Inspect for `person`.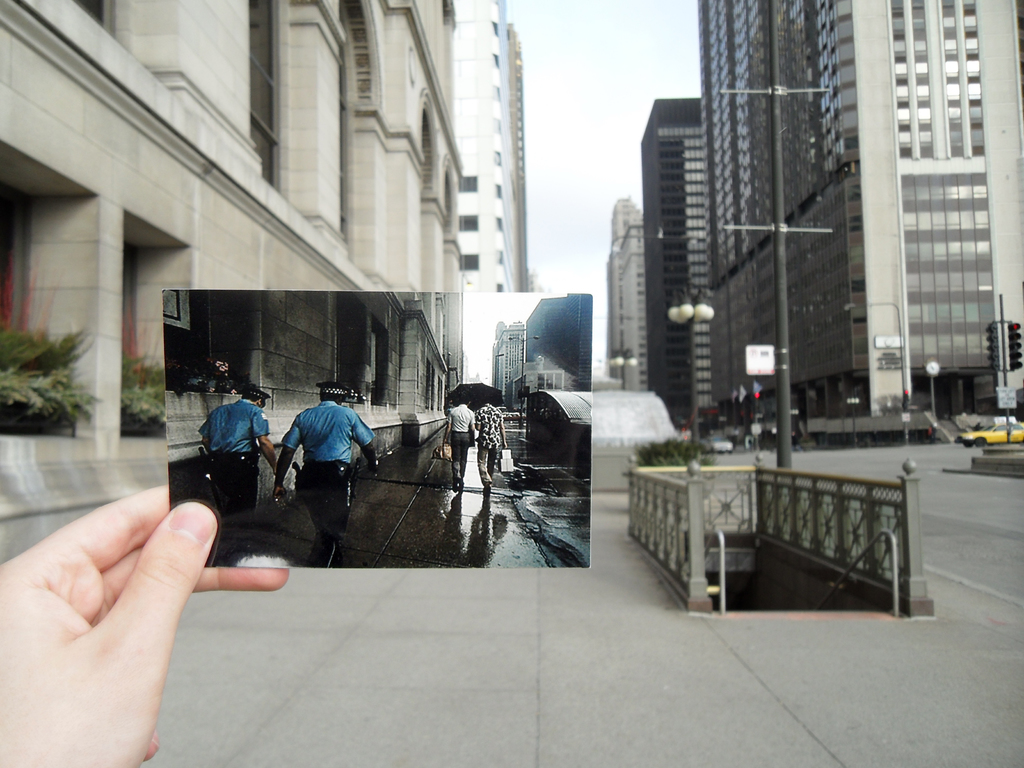
Inspection: (left=271, top=379, right=380, bottom=566).
